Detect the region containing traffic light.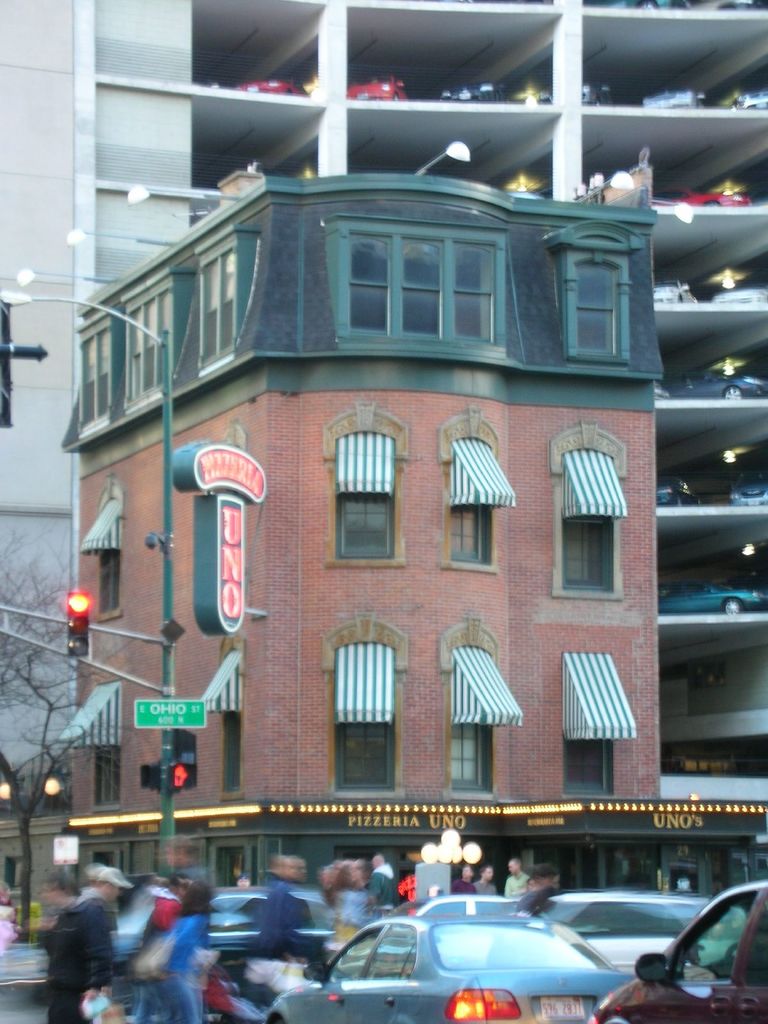
<box>174,731,198,796</box>.
